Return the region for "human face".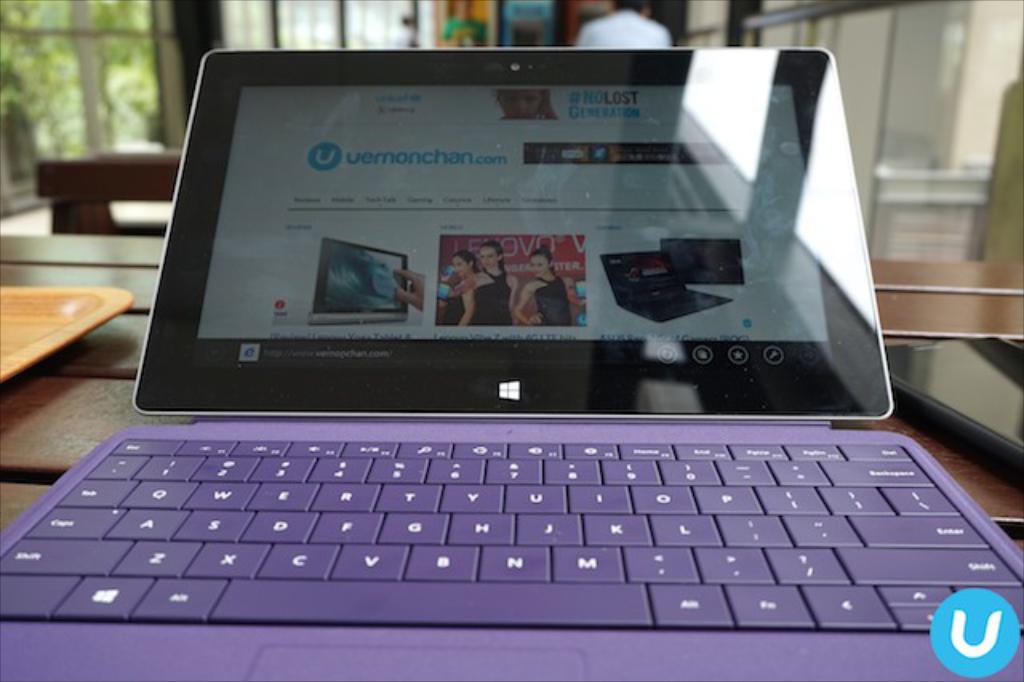
bbox=(483, 251, 491, 264).
